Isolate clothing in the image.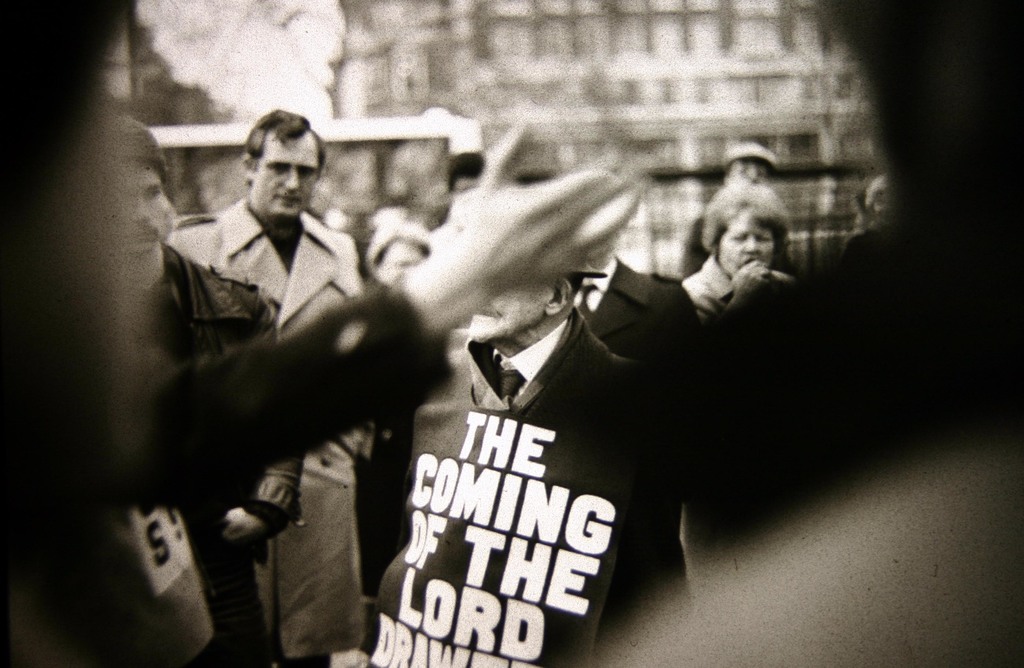
Isolated region: Rect(573, 267, 691, 631).
